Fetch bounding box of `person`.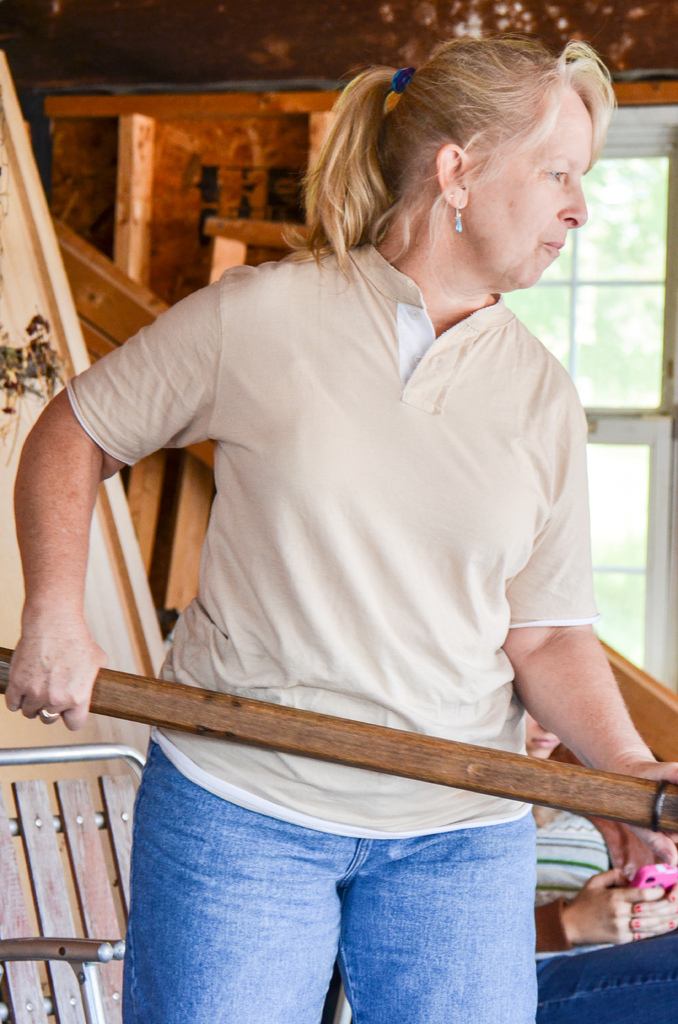
Bbox: <bbox>36, 44, 640, 992</bbox>.
